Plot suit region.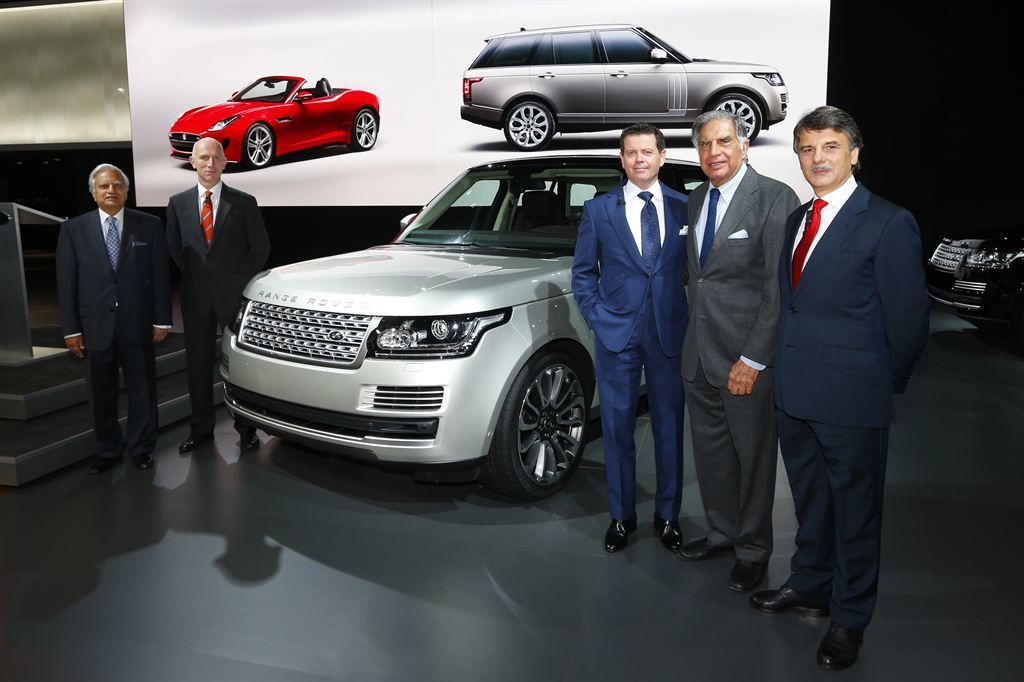
Plotted at {"x1": 41, "y1": 156, "x2": 158, "y2": 471}.
